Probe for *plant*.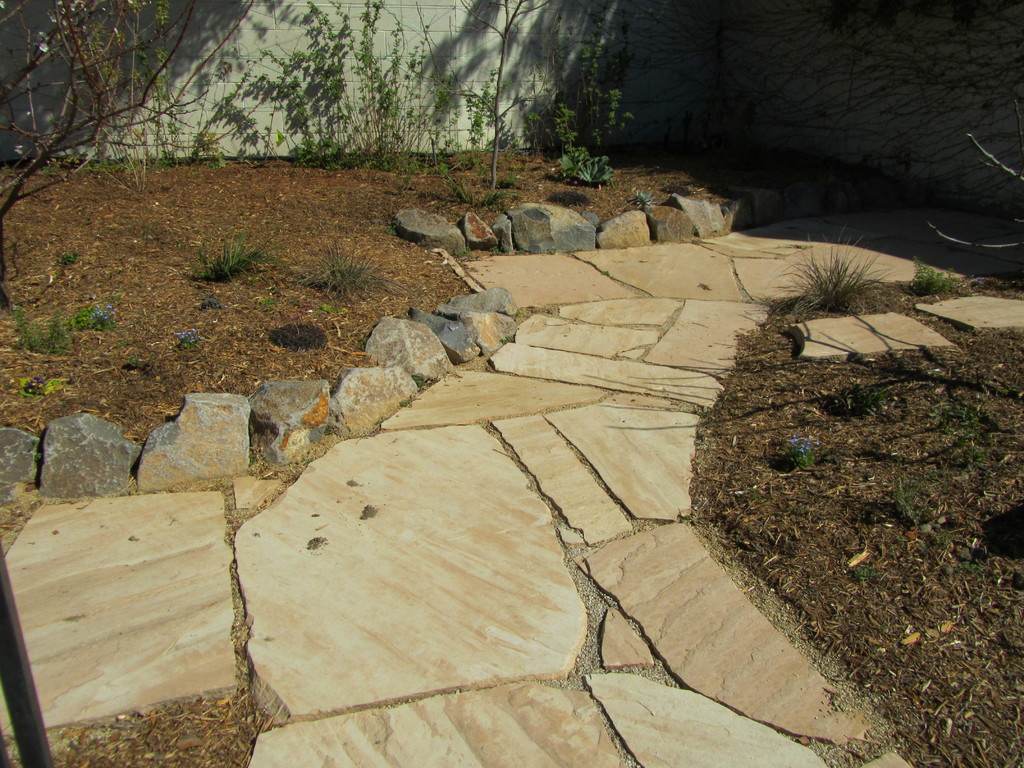
Probe result: bbox=[137, 352, 157, 367].
